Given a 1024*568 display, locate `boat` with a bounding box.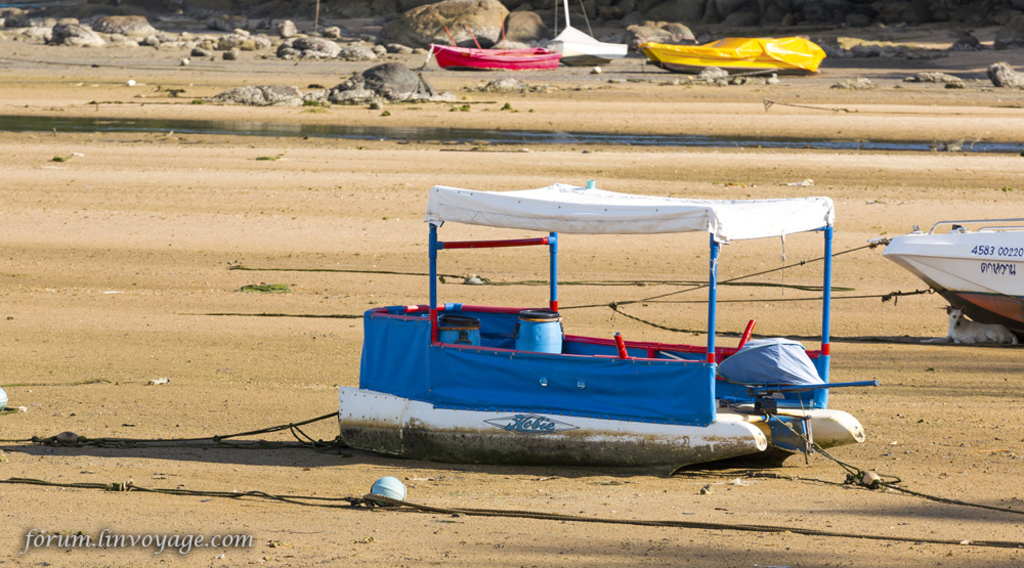
Located: pyautogui.locateOnScreen(636, 29, 833, 74).
